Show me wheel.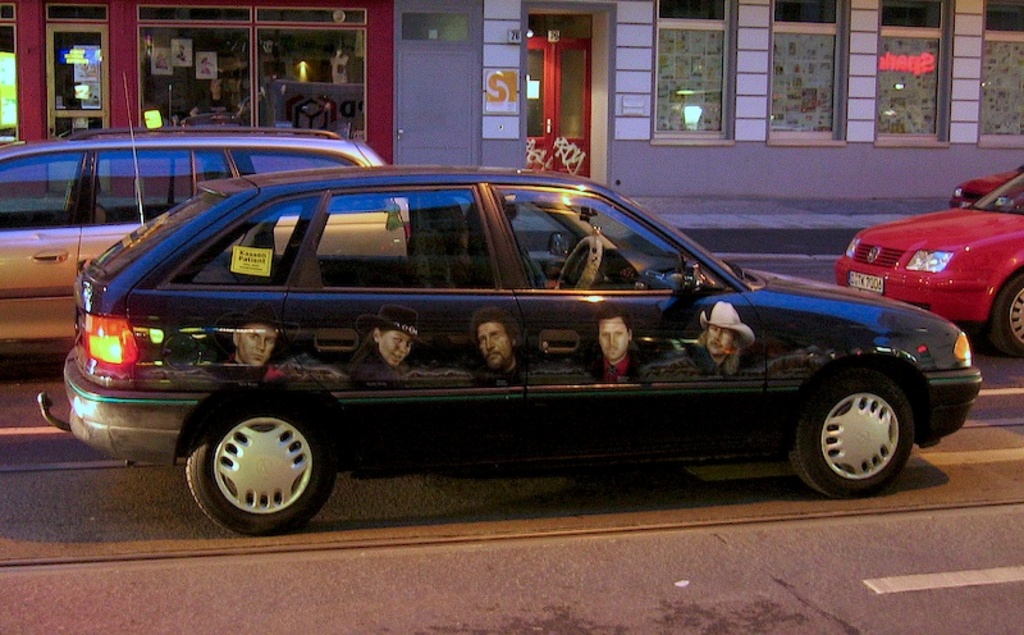
wheel is here: <bbox>792, 369, 913, 498</bbox>.
